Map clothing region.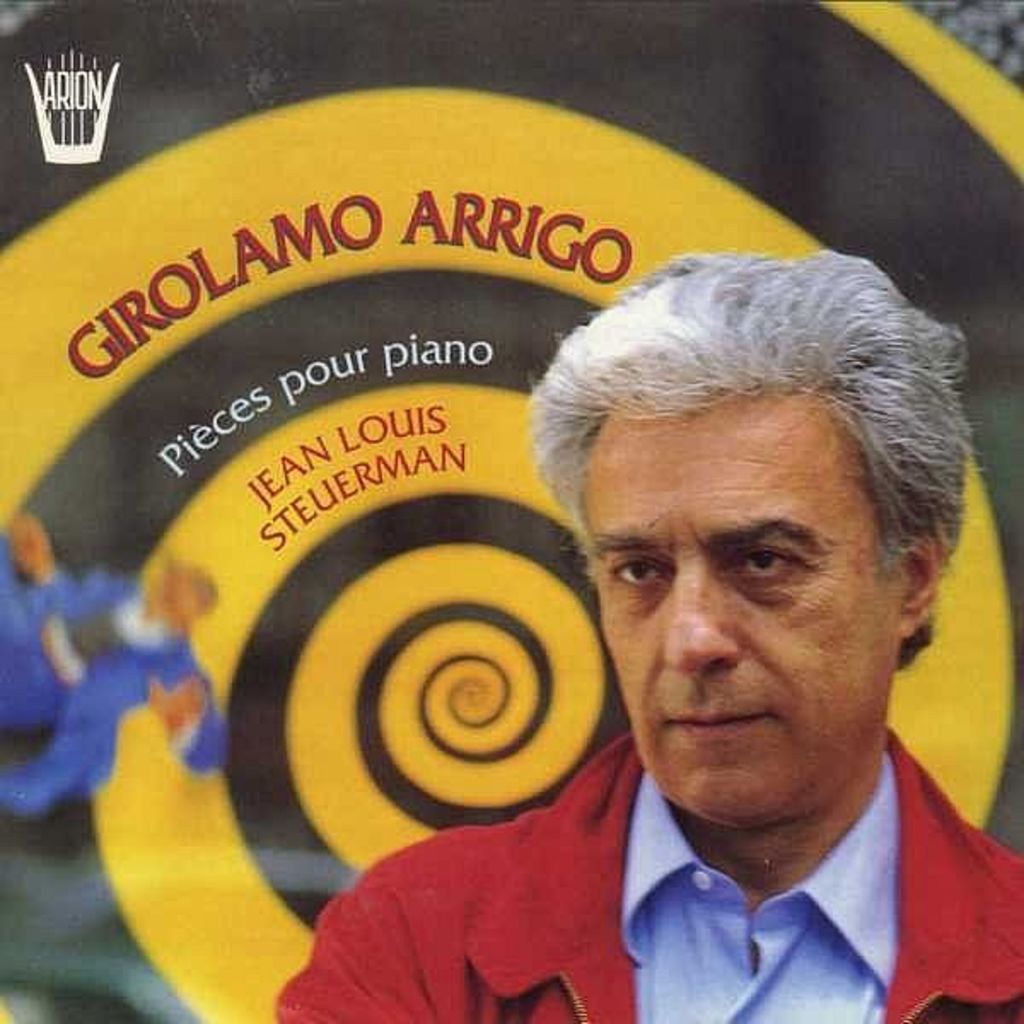
Mapped to 621,758,906,1022.
